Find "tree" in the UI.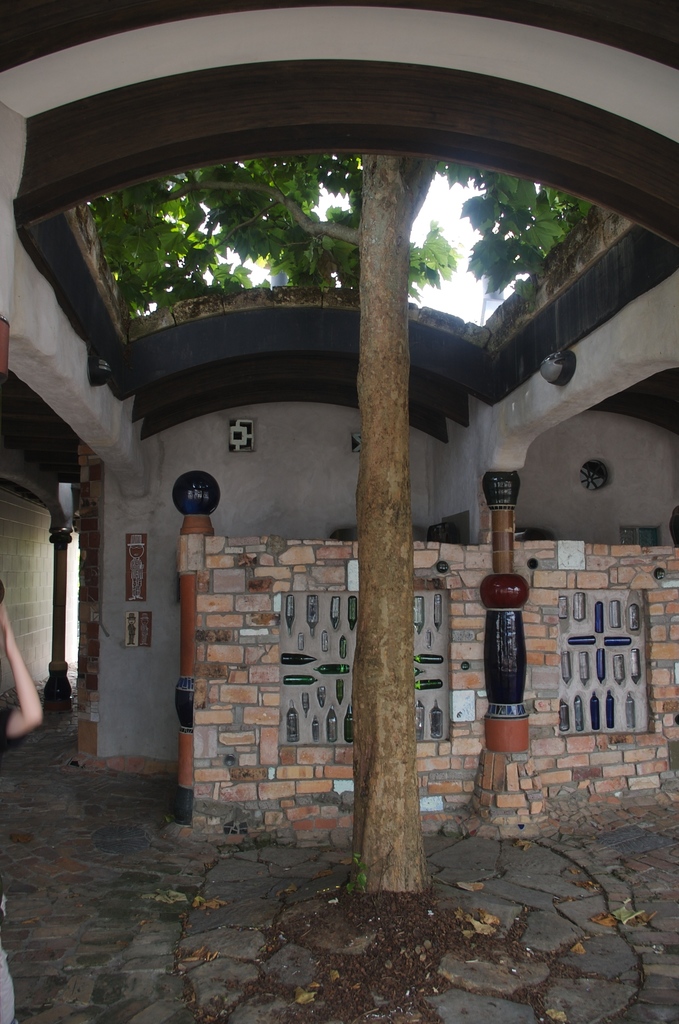
UI element at select_region(69, 145, 599, 904).
